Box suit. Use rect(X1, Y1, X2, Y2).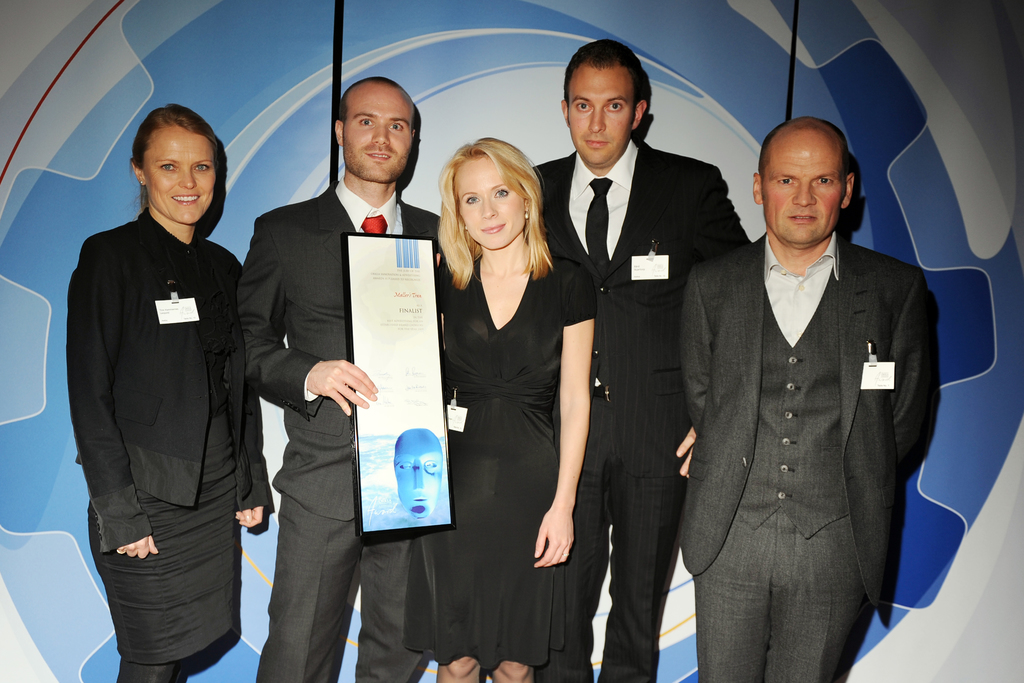
rect(669, 147, 940, 680).
